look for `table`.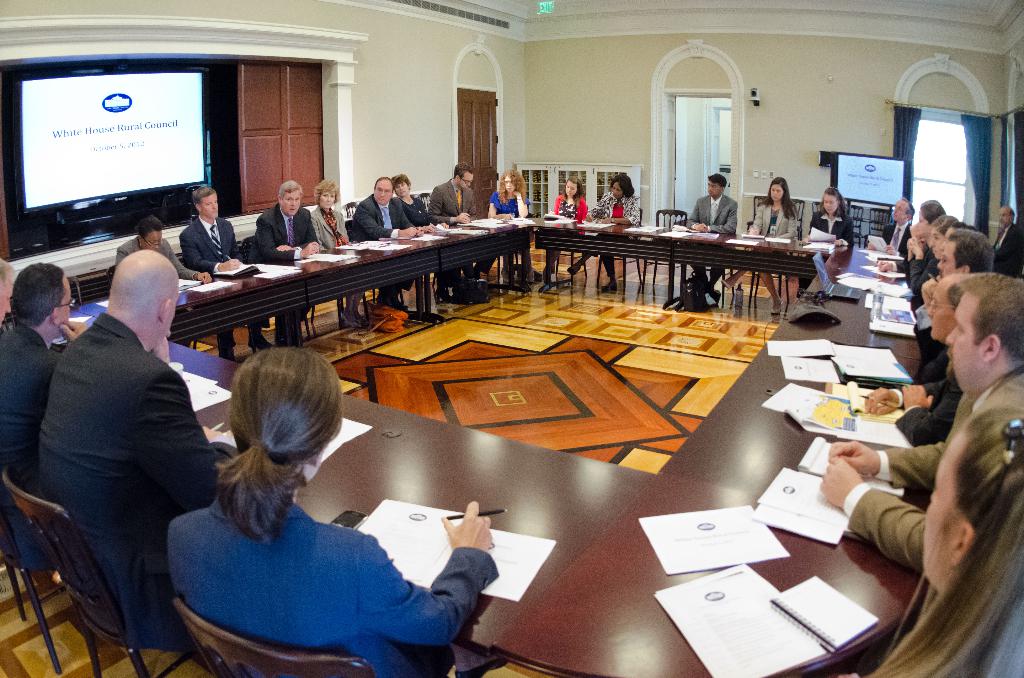
Found: {"left": 536, "top": 222, "right": 842, "bottom": 318}.
